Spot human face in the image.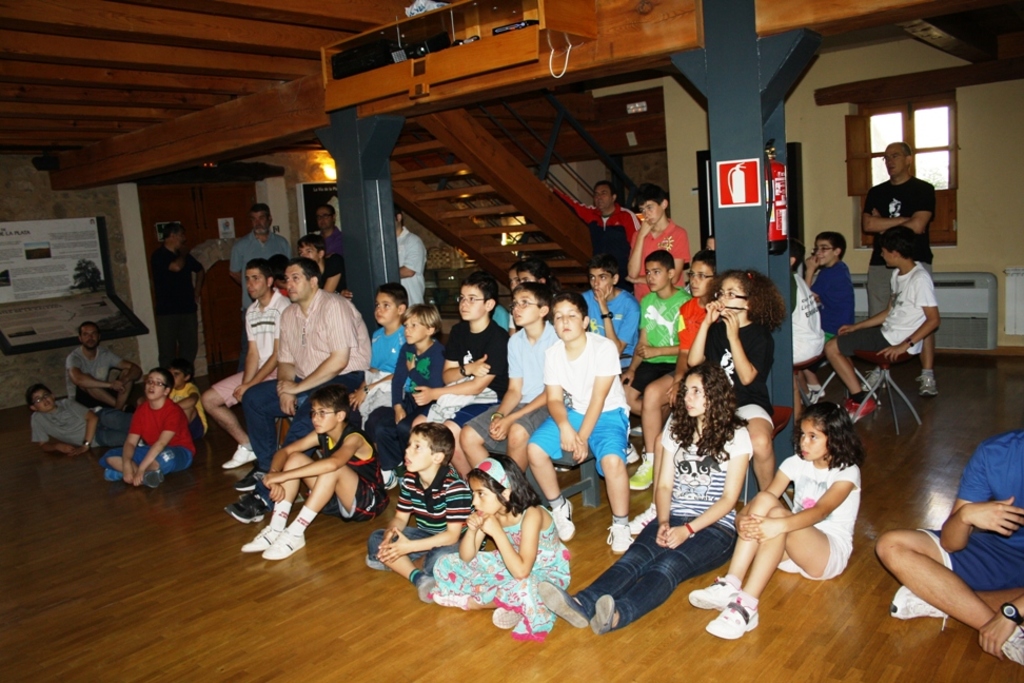
human face found at (714, 279, 746, 313).
